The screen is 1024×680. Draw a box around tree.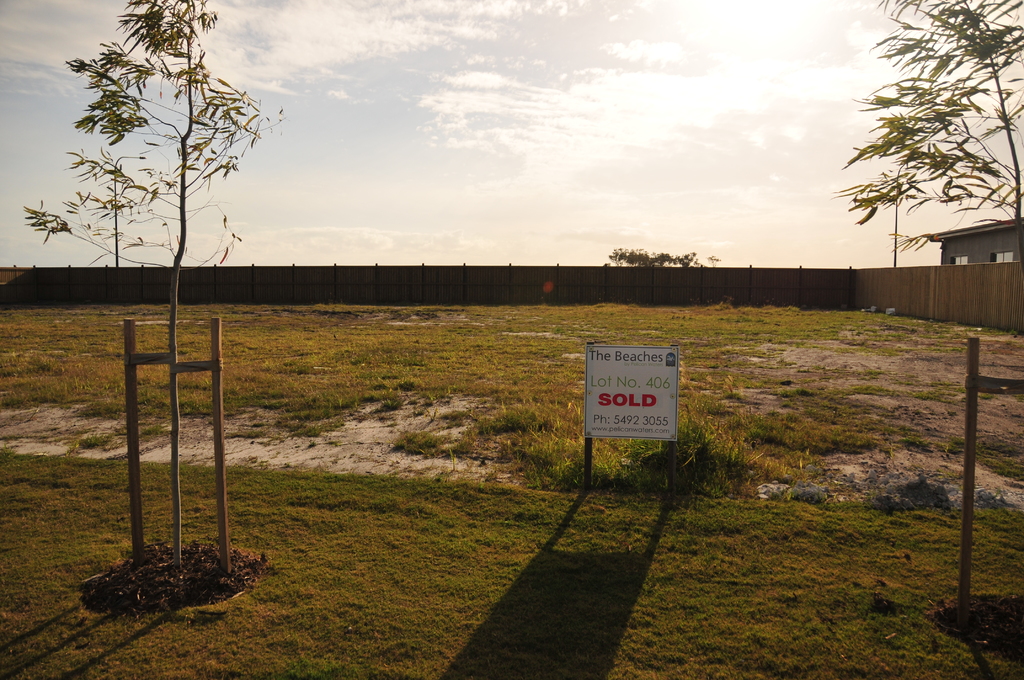
[left=589, top=232, right=714, bottom=268].
